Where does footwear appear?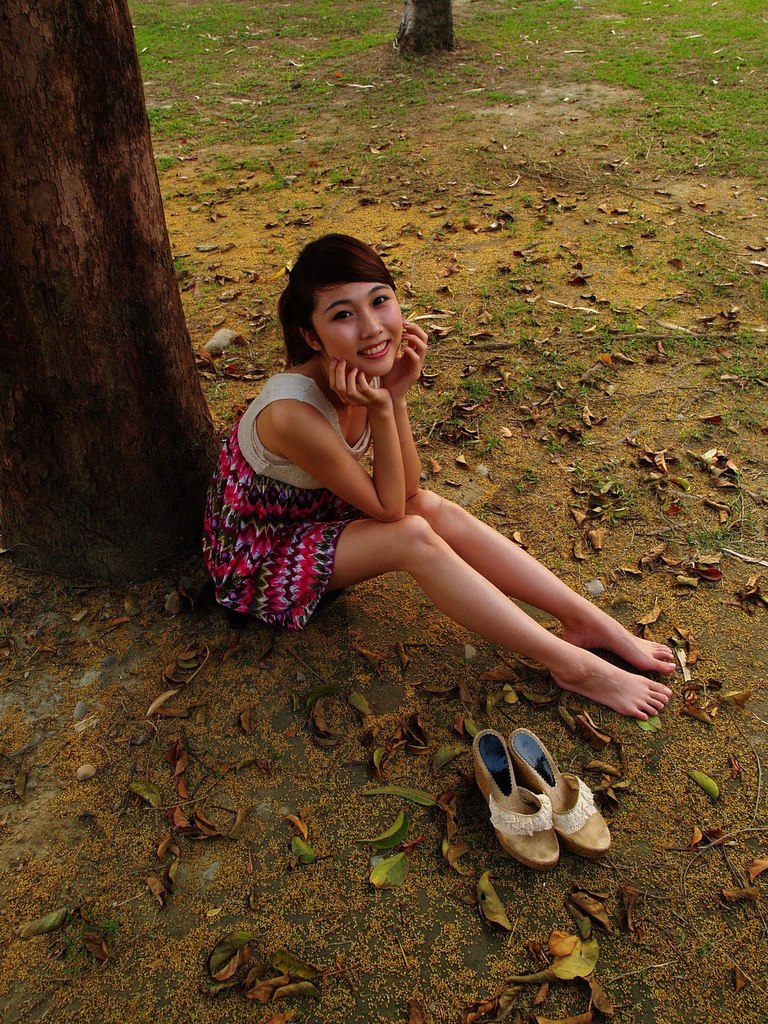
Appears at 507 732 616 855.
